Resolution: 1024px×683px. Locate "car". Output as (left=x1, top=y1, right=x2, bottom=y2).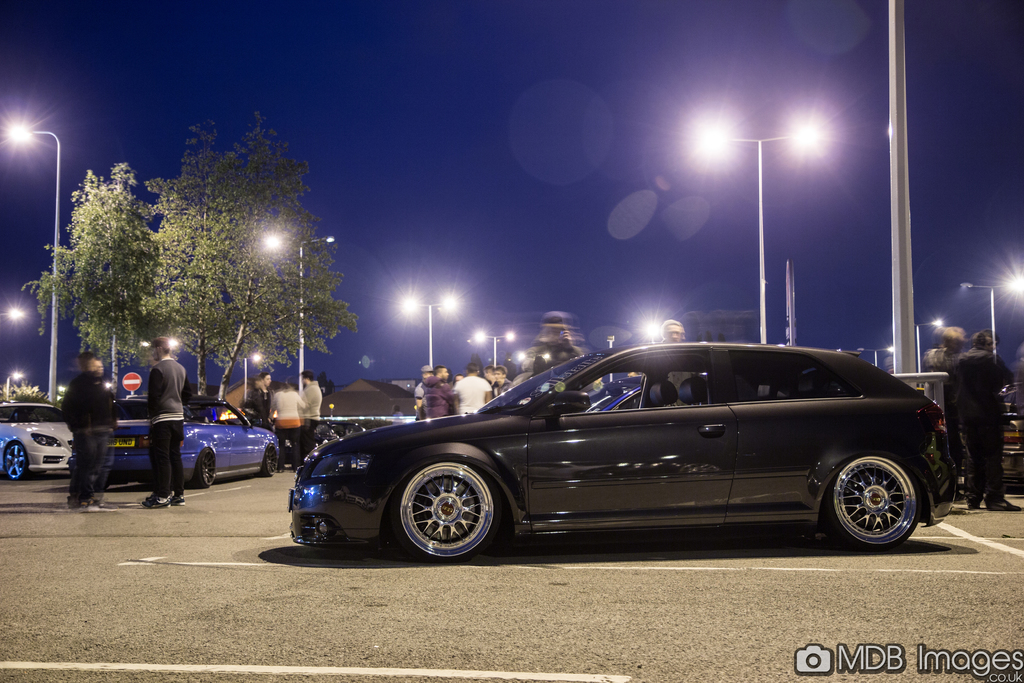
(left=0, top=402, right=74, bottom=482).
